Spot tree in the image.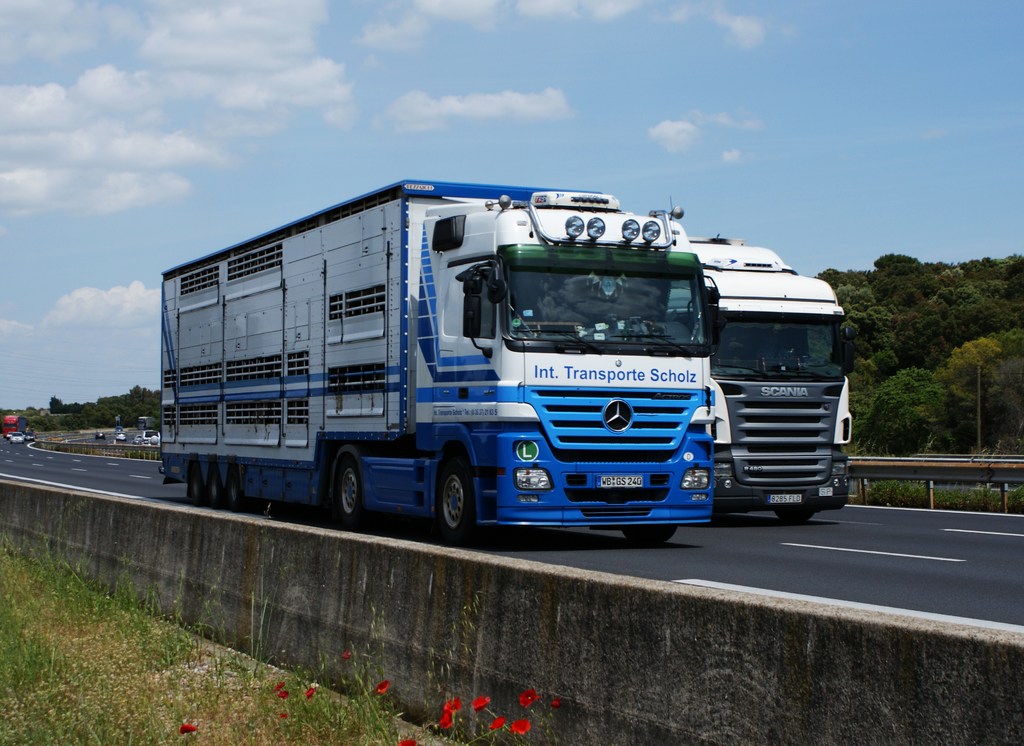
tree found at (left=936, top=337, right=1002, bottom=451).
